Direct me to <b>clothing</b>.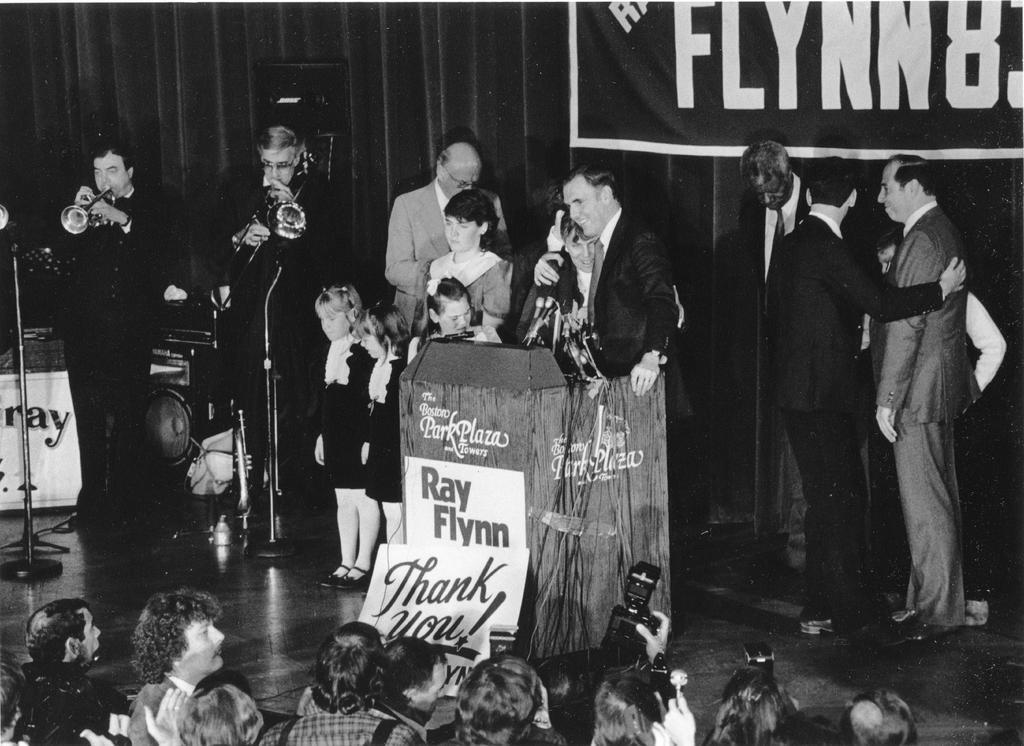
Direction: {"x1": 424, "y1": 245, "x2": 514, "y2": 328}.
